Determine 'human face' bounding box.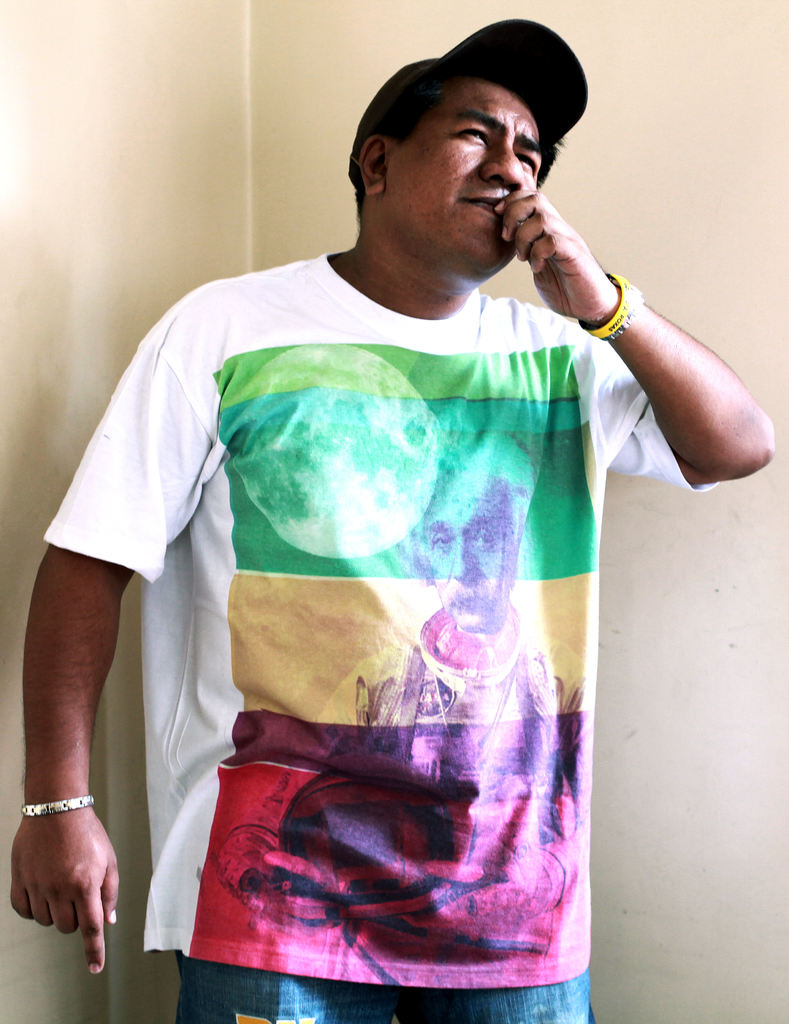
Determined: select_region(387, 71, 544, 278).
